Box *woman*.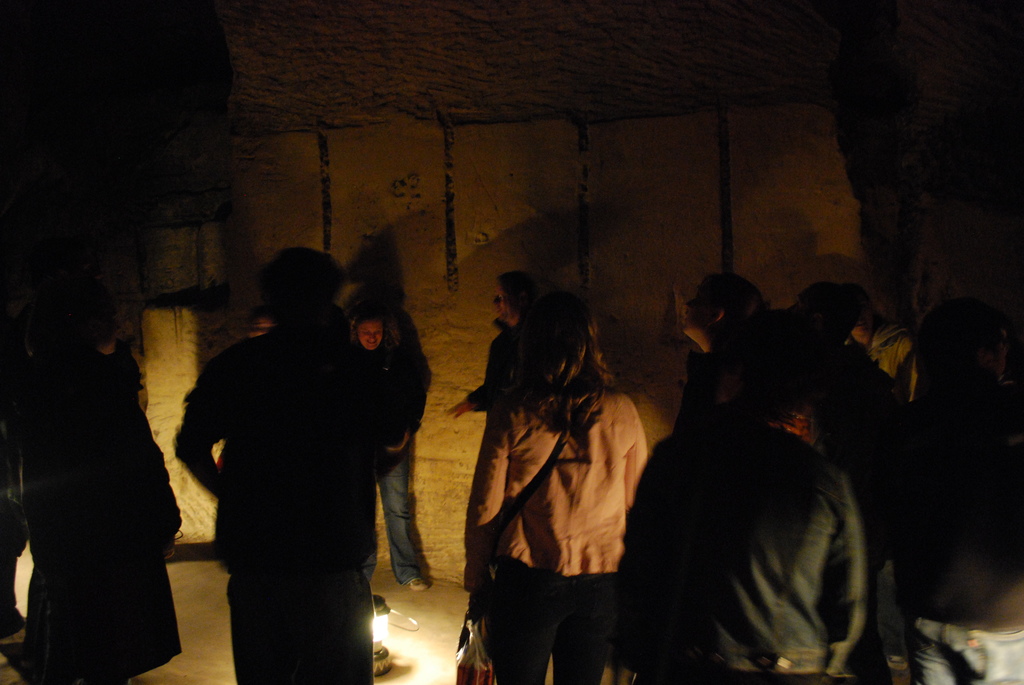
[left=677, top=274, right=811, bottom=445].
